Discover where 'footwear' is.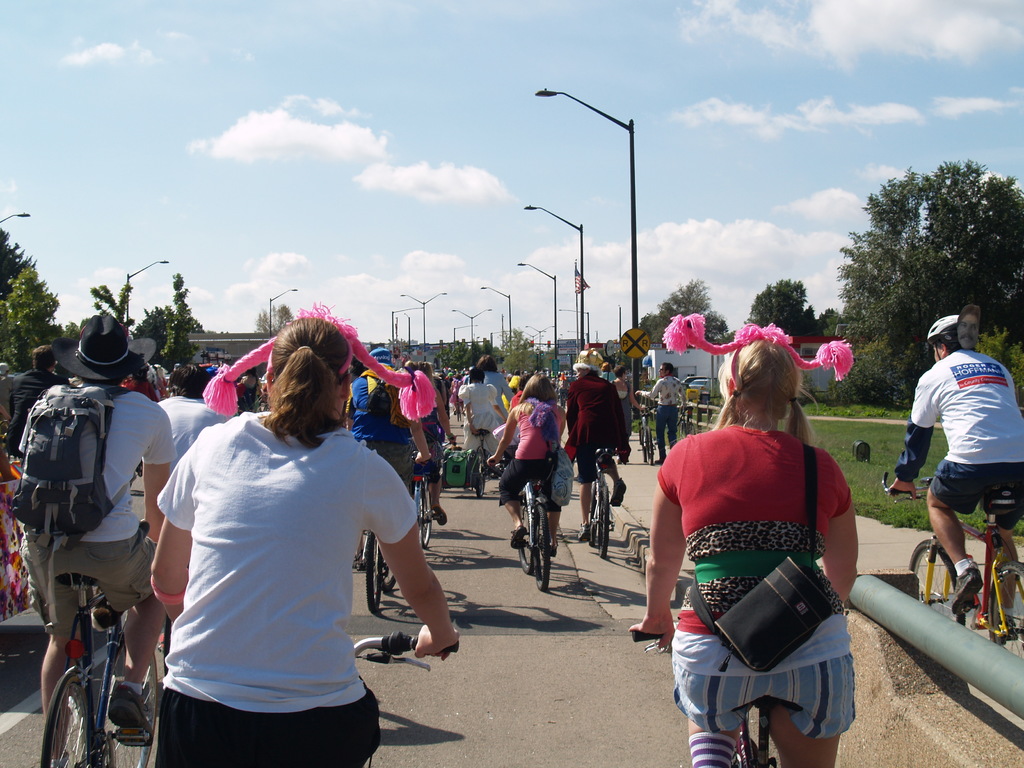
Discovered at 512 524 525 553.
